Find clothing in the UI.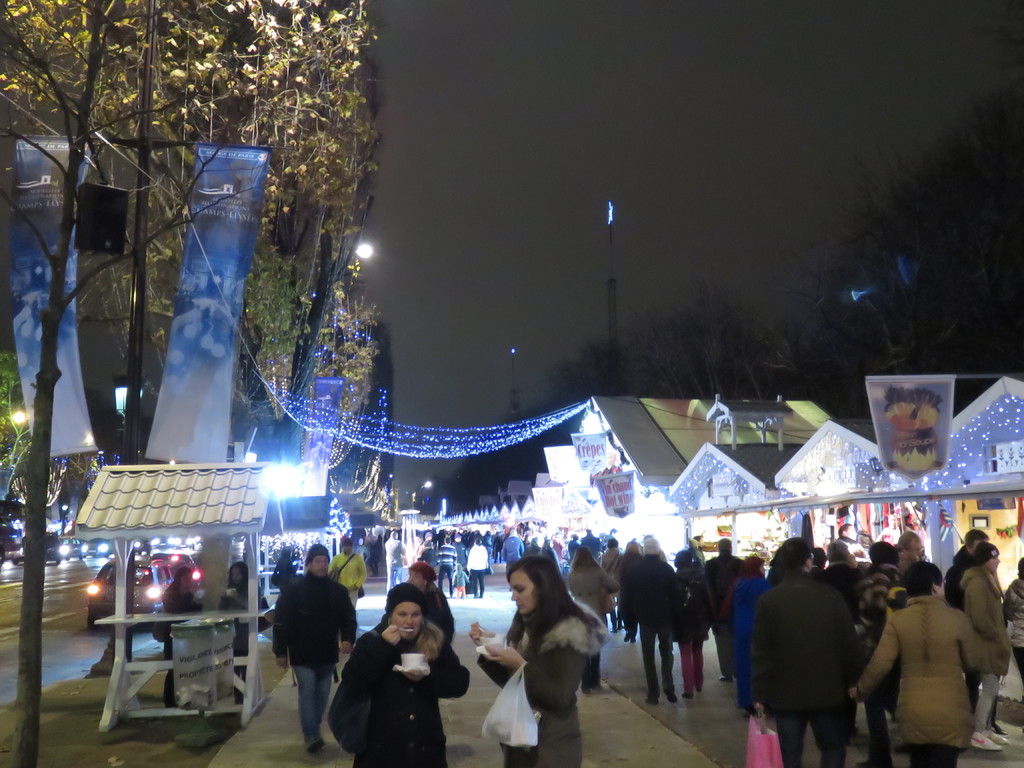
UI element at 226,578,266,700.
